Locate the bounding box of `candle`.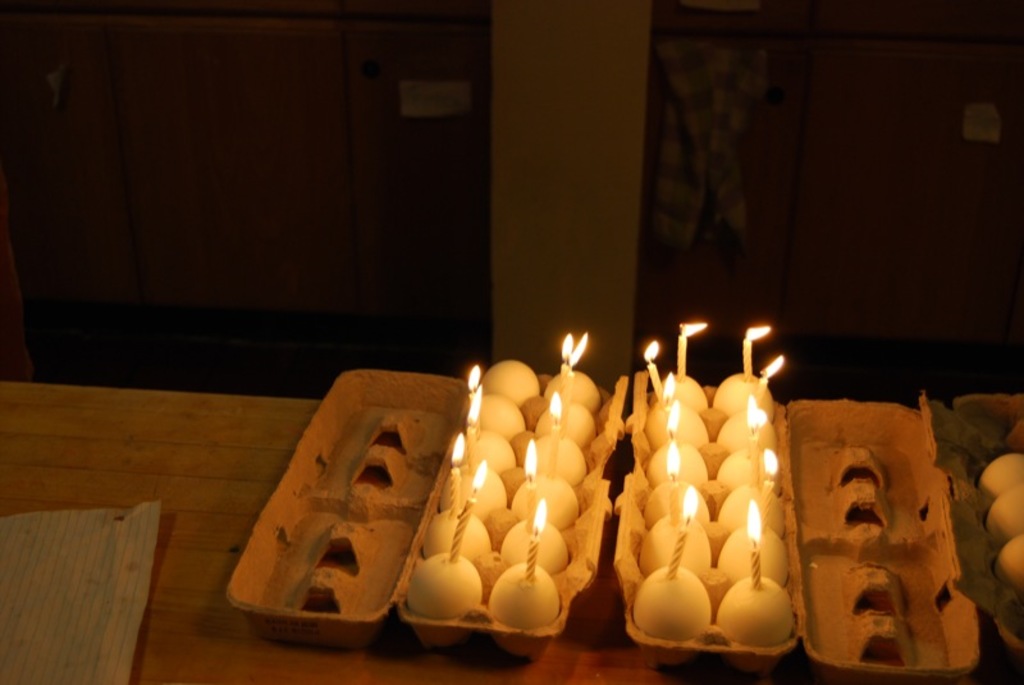
Bounding box: [755, 447, 780, 529].
